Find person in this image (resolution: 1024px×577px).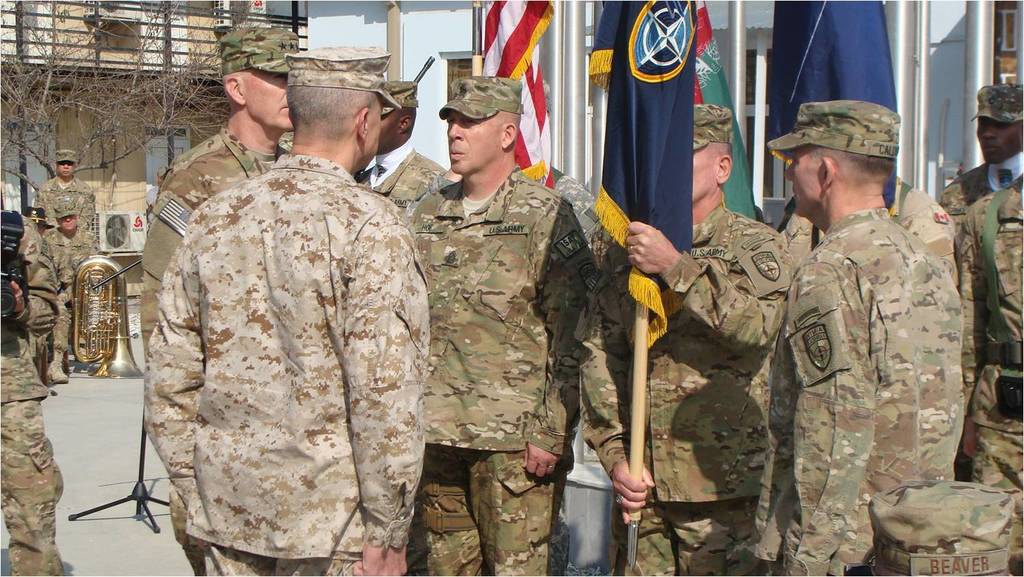
locate(568, 99, 798, 576).
